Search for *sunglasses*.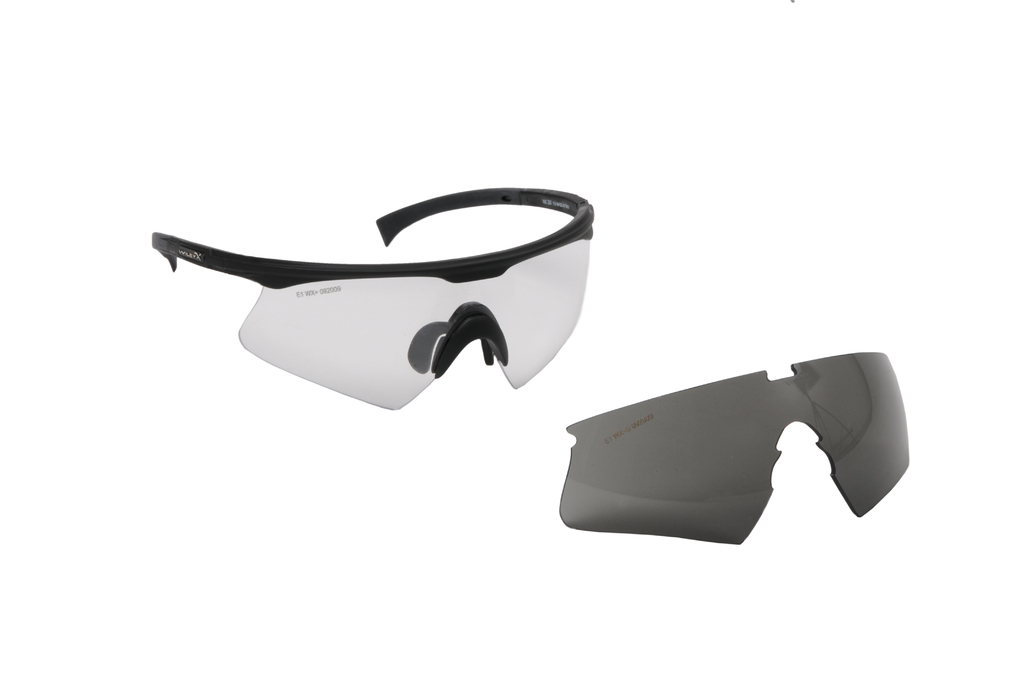
Found at bbox=[149, 187, 594, 413].
